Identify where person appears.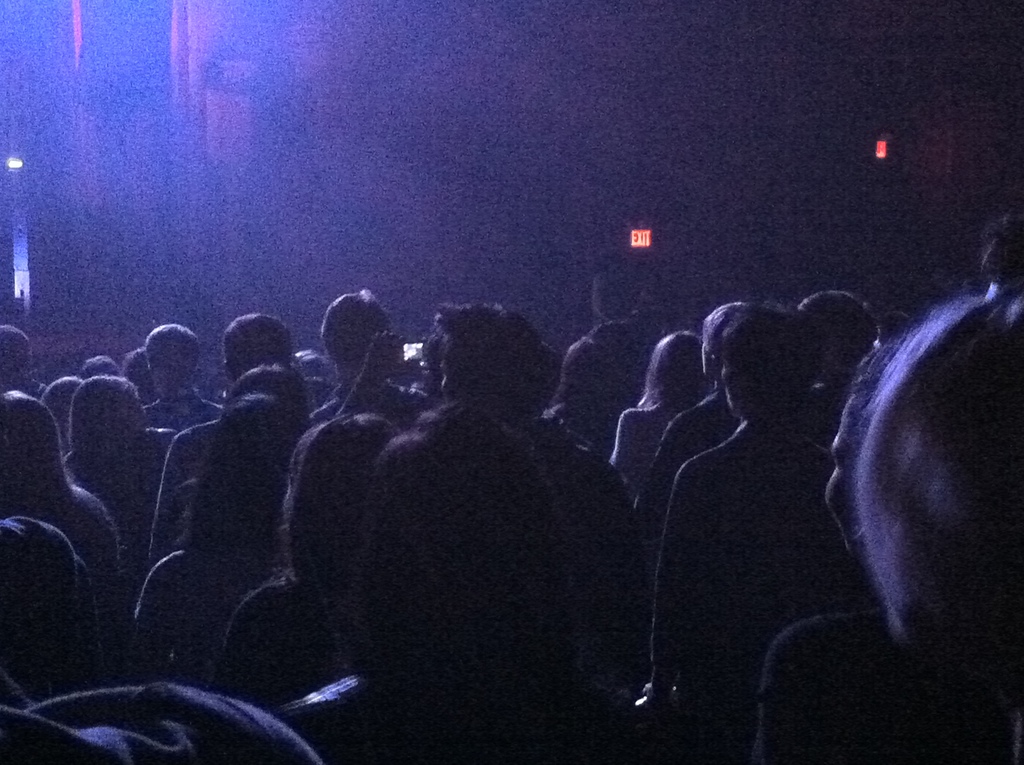
Appears at rect(141, 314, 301, 567).
